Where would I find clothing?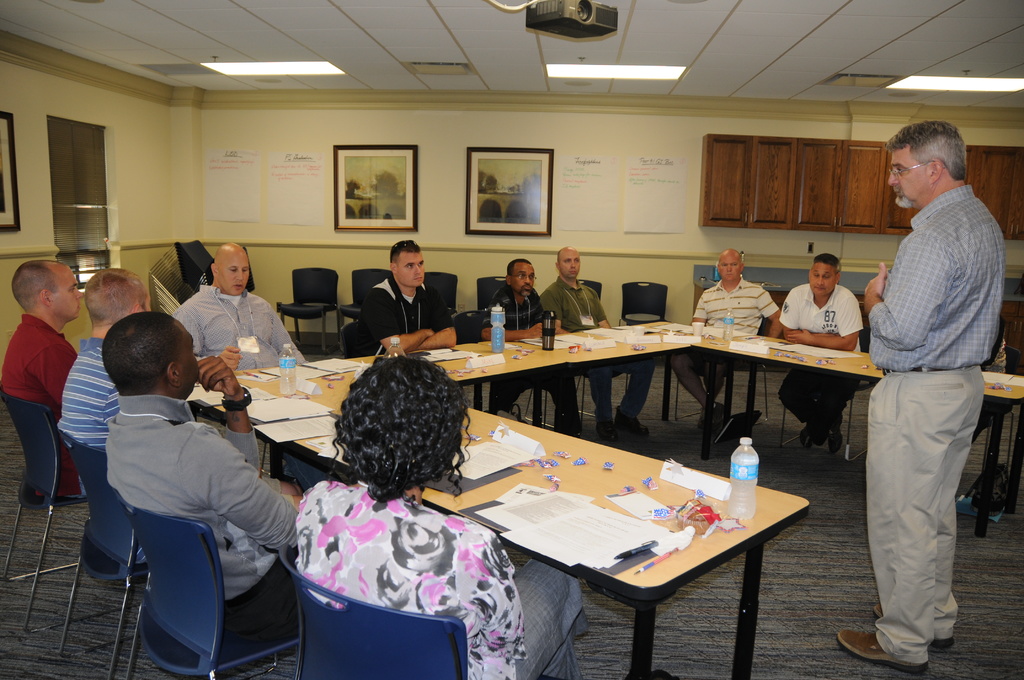
At left=365, top=278, right=460, bottom=355.
